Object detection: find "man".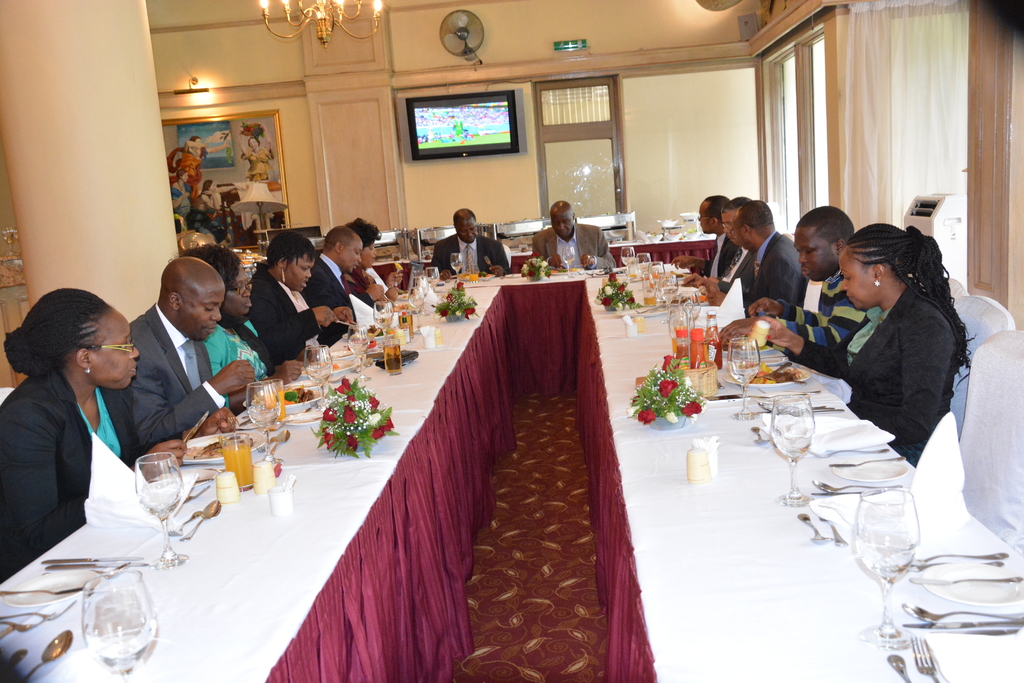
[698, 194, 805, 312].
